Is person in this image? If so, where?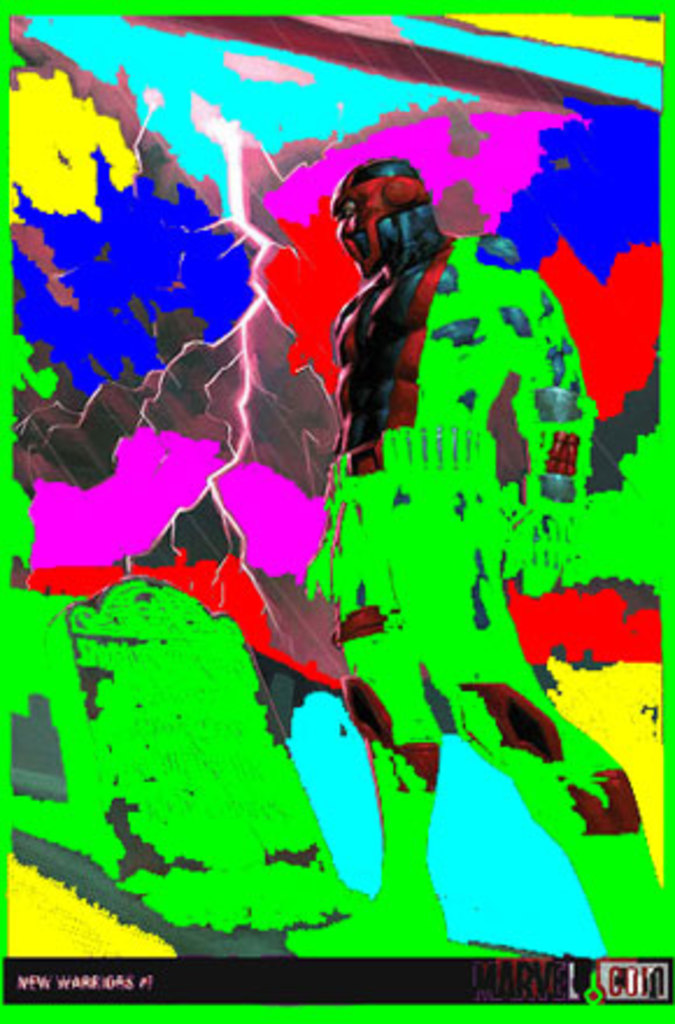
Yes, at box(307, 123, 552, 798).
